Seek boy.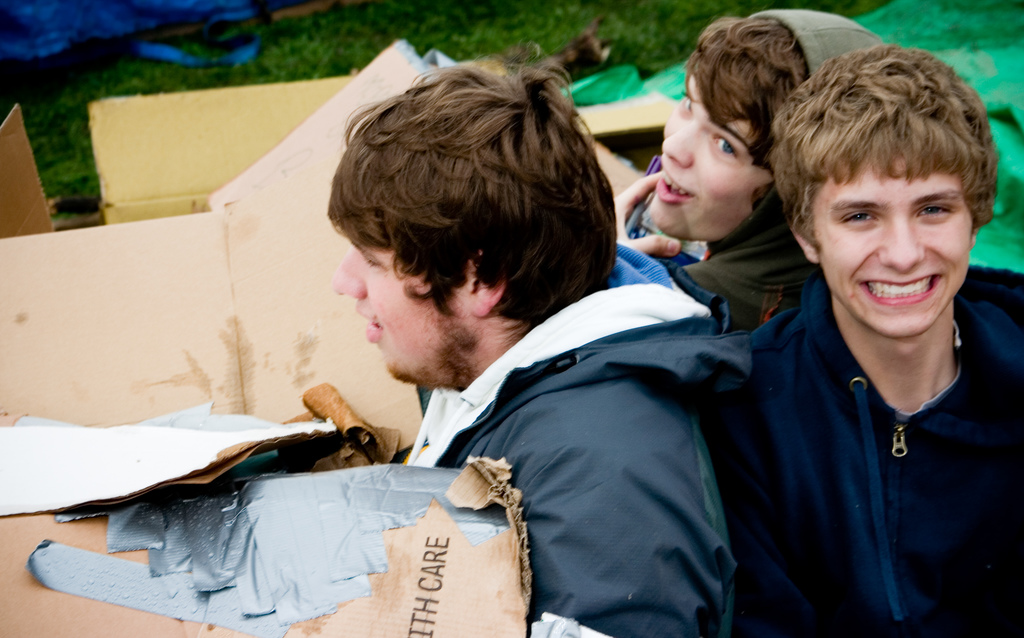
x1=727 y1=21 x2=1012 y2=622.
